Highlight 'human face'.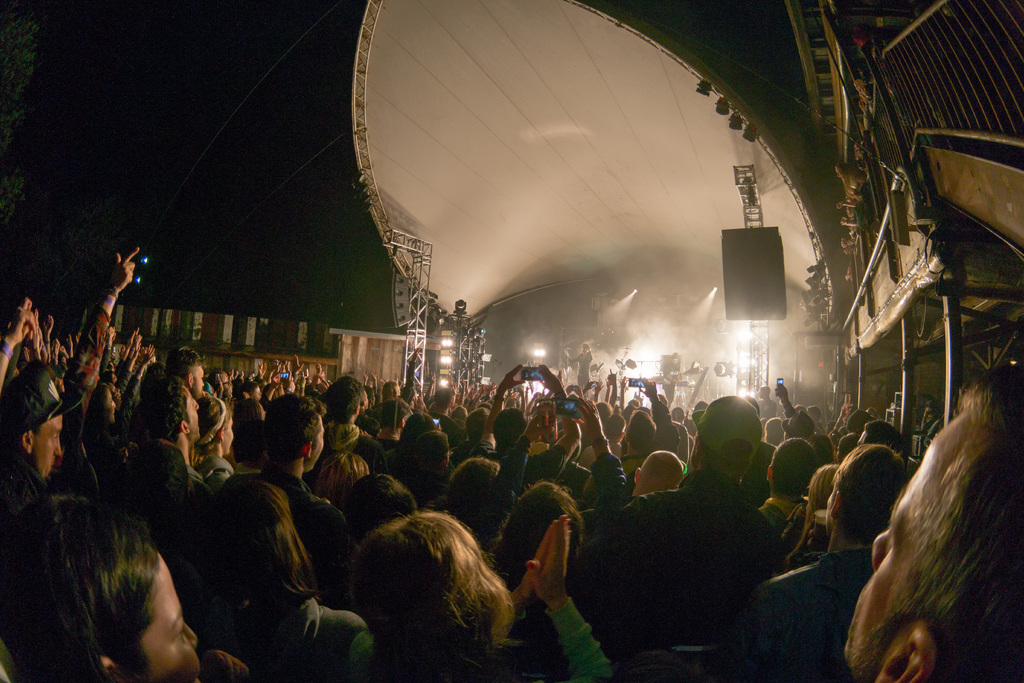
Highlighted region: [845,408,960,682].
